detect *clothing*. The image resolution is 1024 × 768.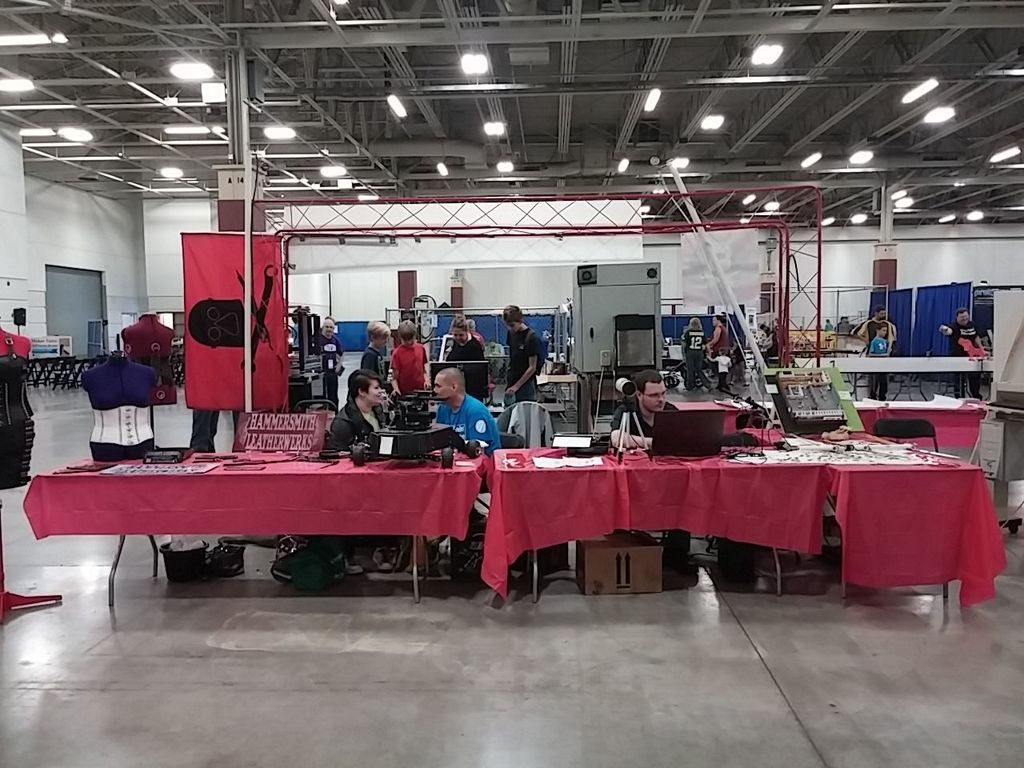
crop(711, 322, 731, 354).
